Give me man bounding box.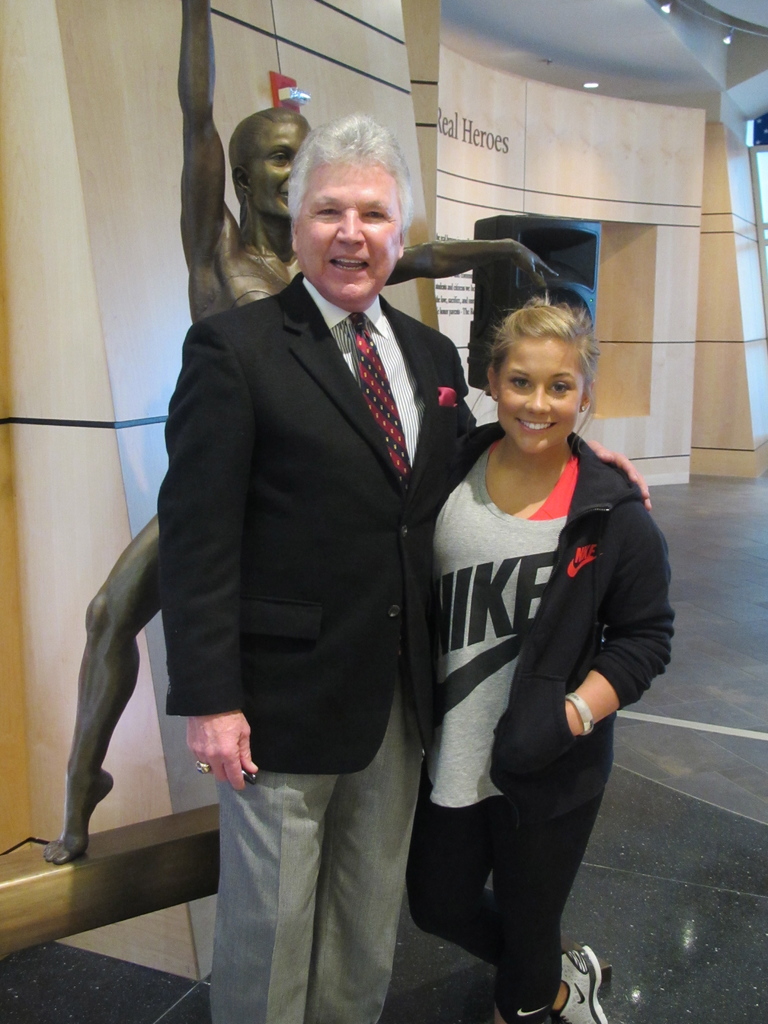
box(154, 109, 653, 1022).
